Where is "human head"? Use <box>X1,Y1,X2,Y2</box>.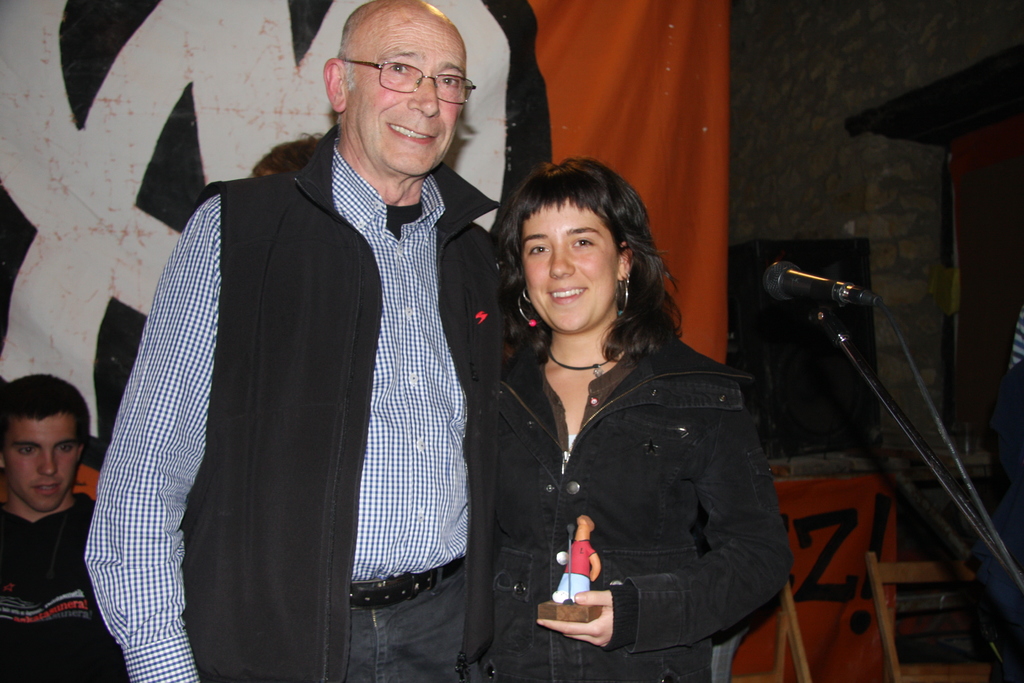
<box>314,3,485,167</box>.
